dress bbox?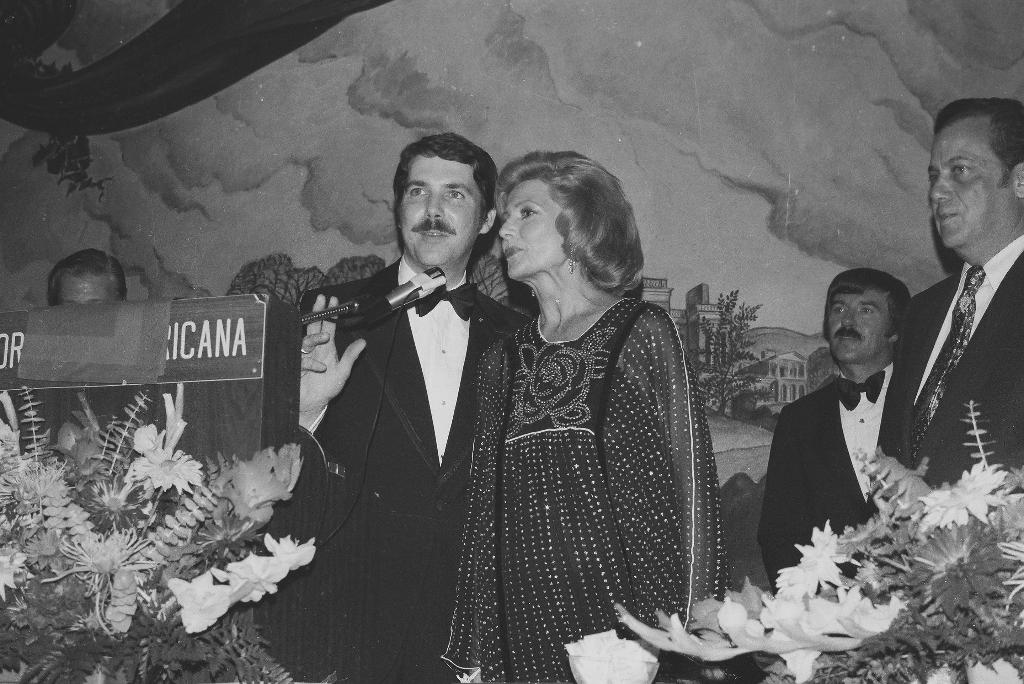
x1=438 y1=298 x2=733 y2=683
